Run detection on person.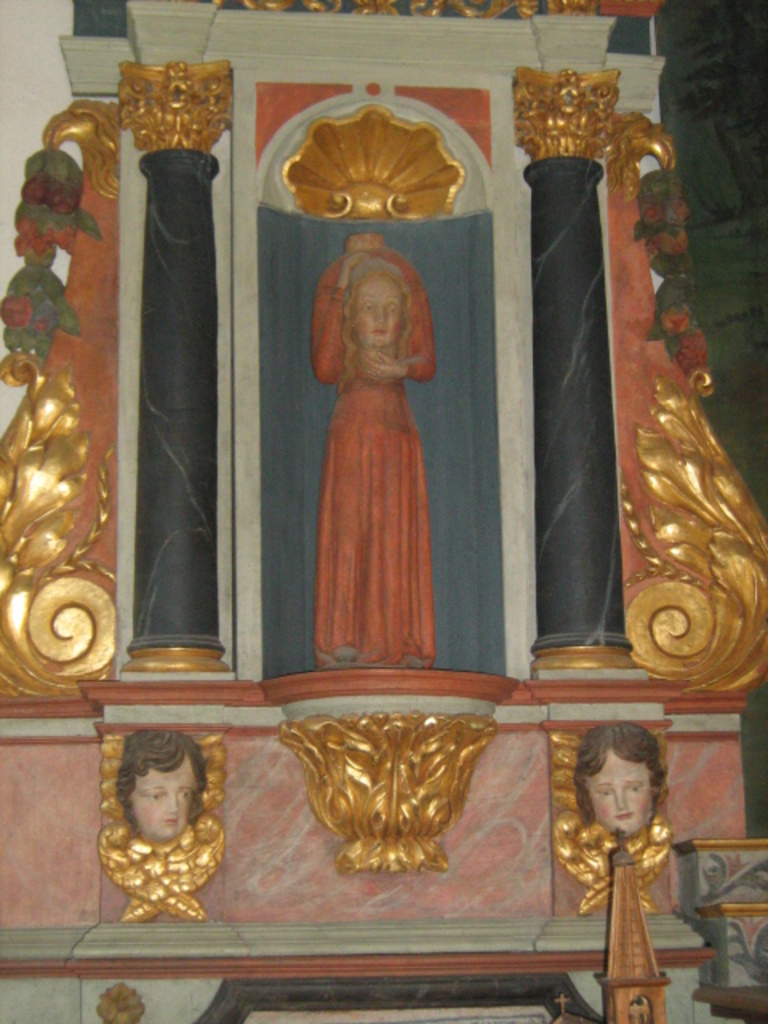
Result: 576,717,674,843.
